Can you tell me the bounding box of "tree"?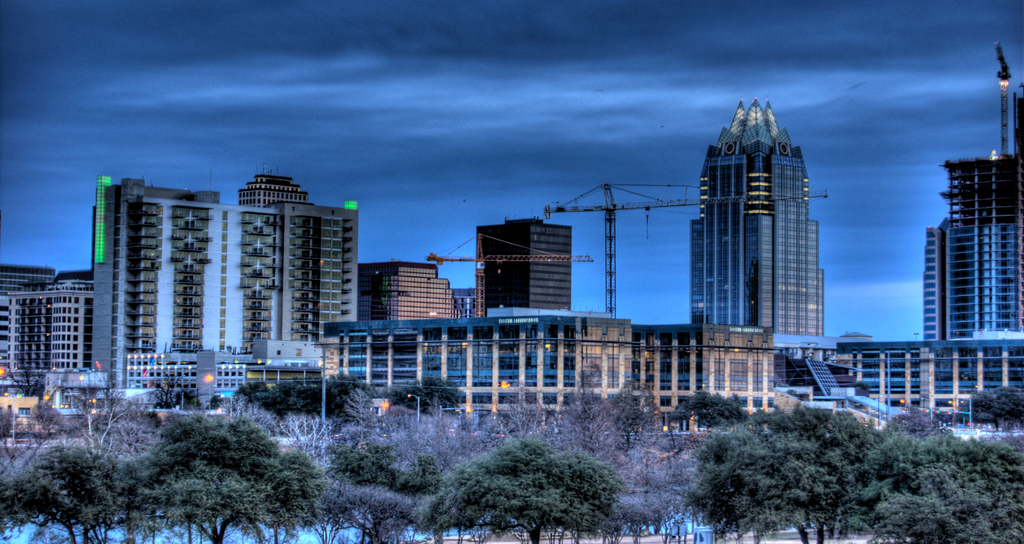
BBox(223, 377, 387, 419).
